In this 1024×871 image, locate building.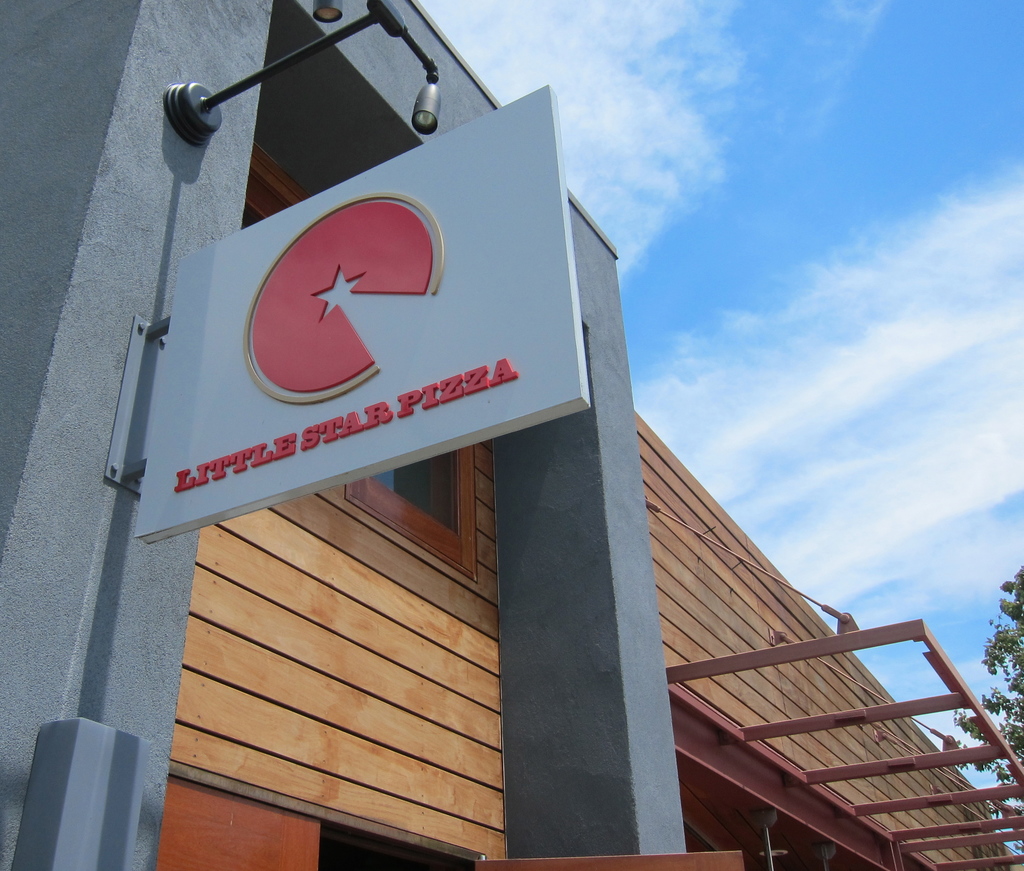
Bounding box: x1=0, y1=0, x2=1023, y2=870.
